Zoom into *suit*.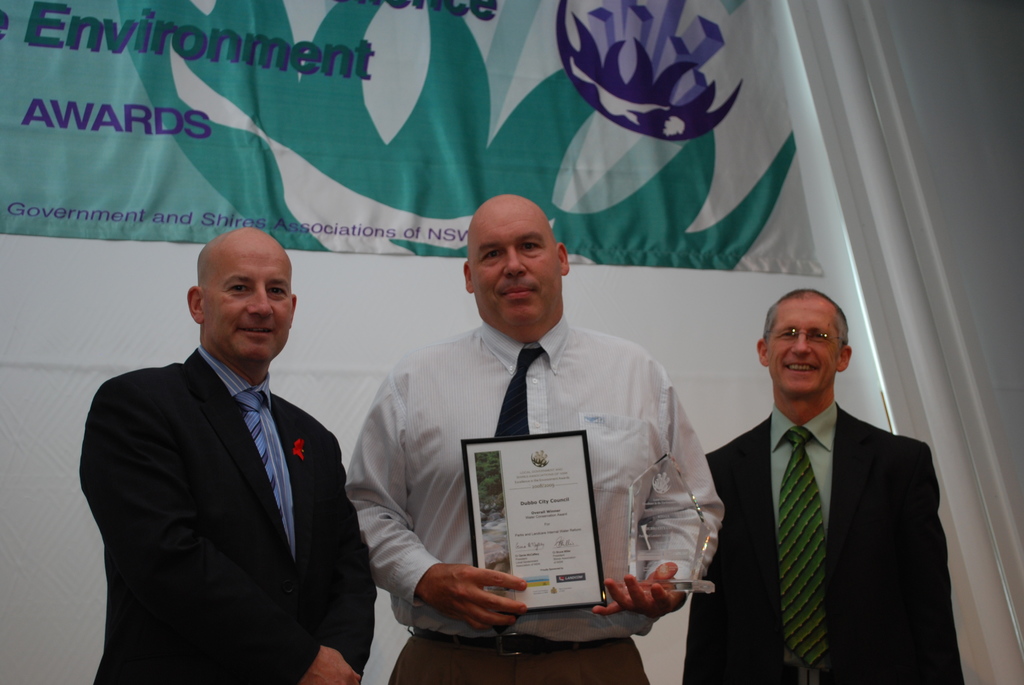
Zoom target: {"x1": 74, "y1": 347, "x2": 380, "y2": 684}.
